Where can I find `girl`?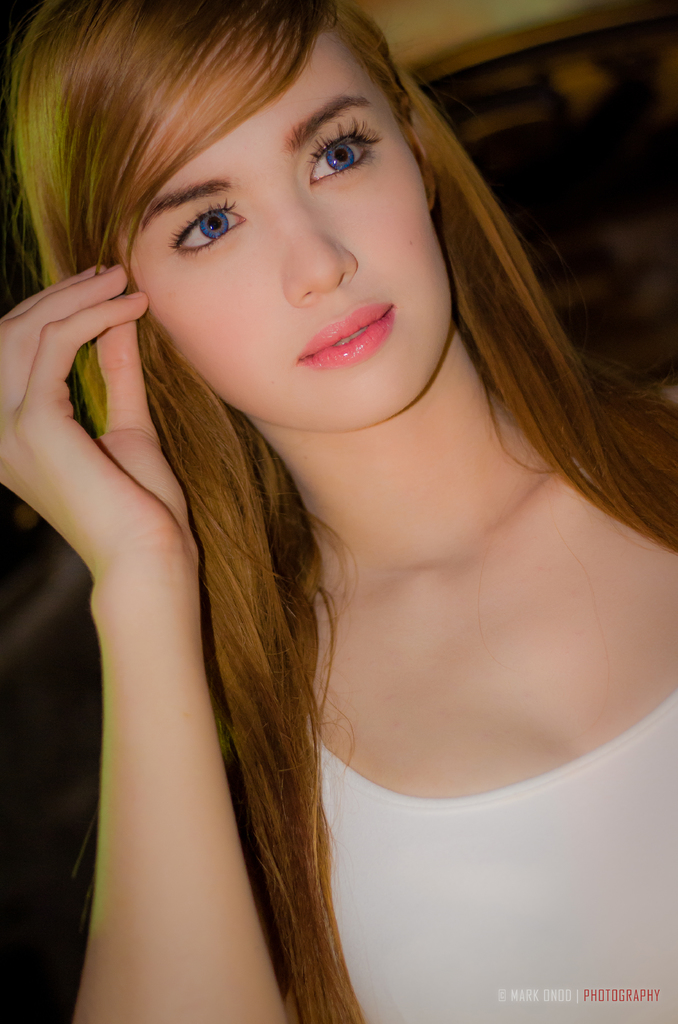
You can find it at Rect(0, 0, 677, 1023).
